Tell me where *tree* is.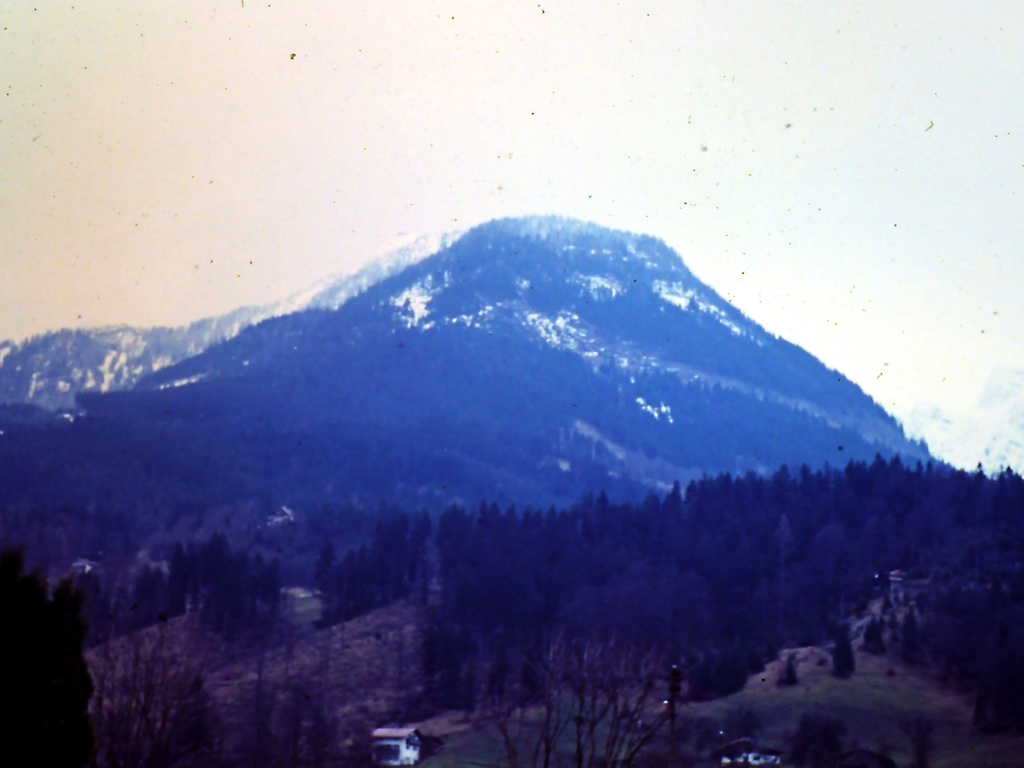
*tree* is at bbox=[390, 514, 435, 618].
